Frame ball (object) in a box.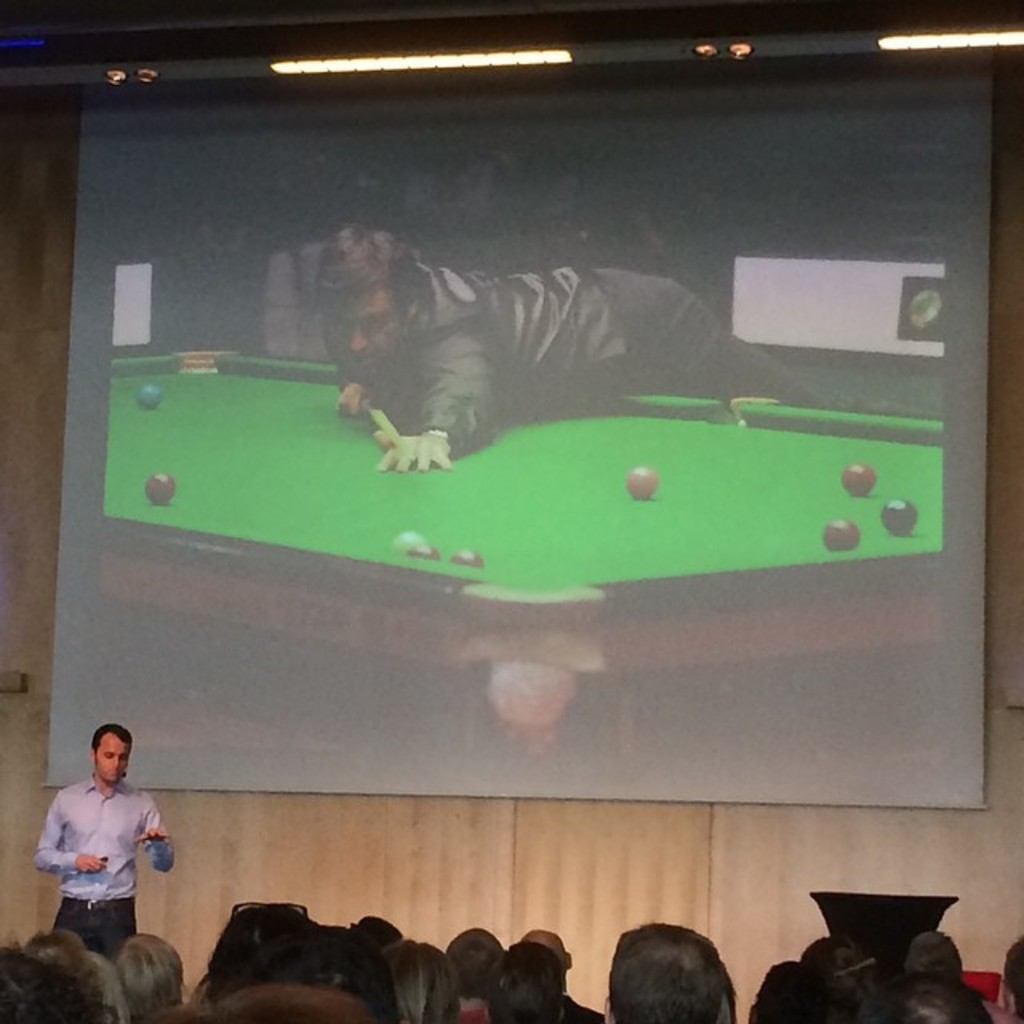
[left=398, top=531, right=422, bottom=552].
